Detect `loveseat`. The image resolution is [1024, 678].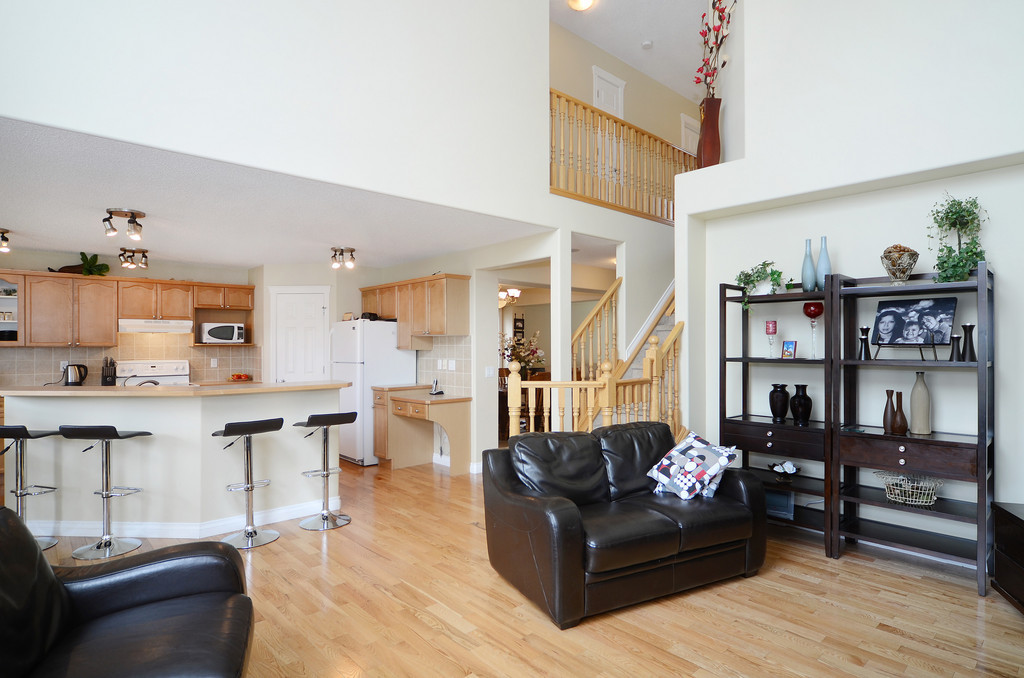
[left=491, top=422, right=788, bottom=628].
